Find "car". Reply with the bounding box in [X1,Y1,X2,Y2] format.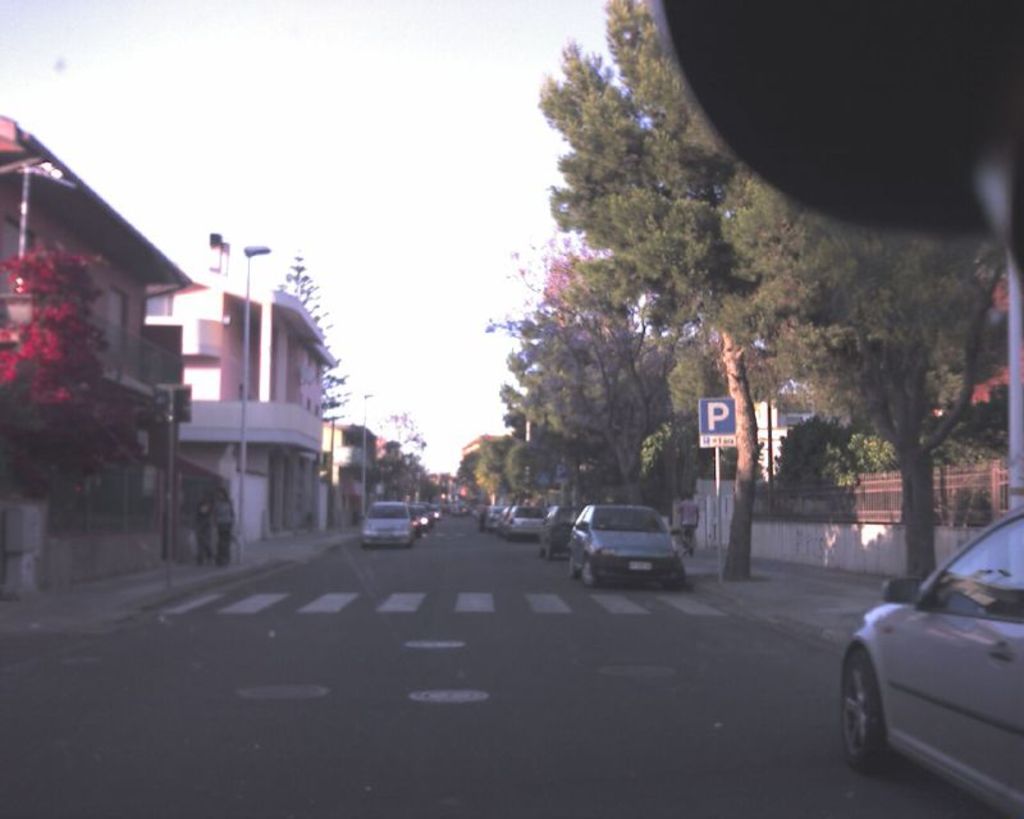
[840,516,1023,818].
